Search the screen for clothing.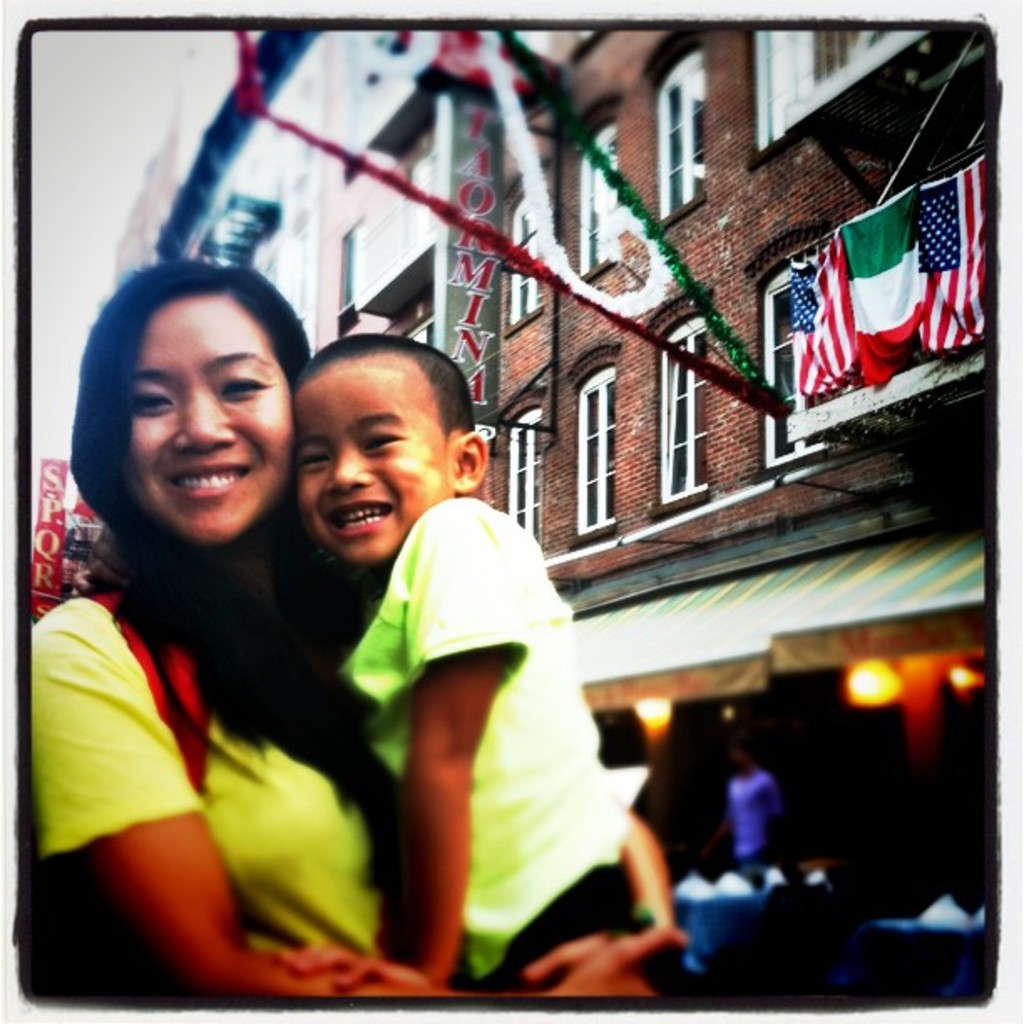
Found at [left=0, top=547, right=432, bottom=999].
